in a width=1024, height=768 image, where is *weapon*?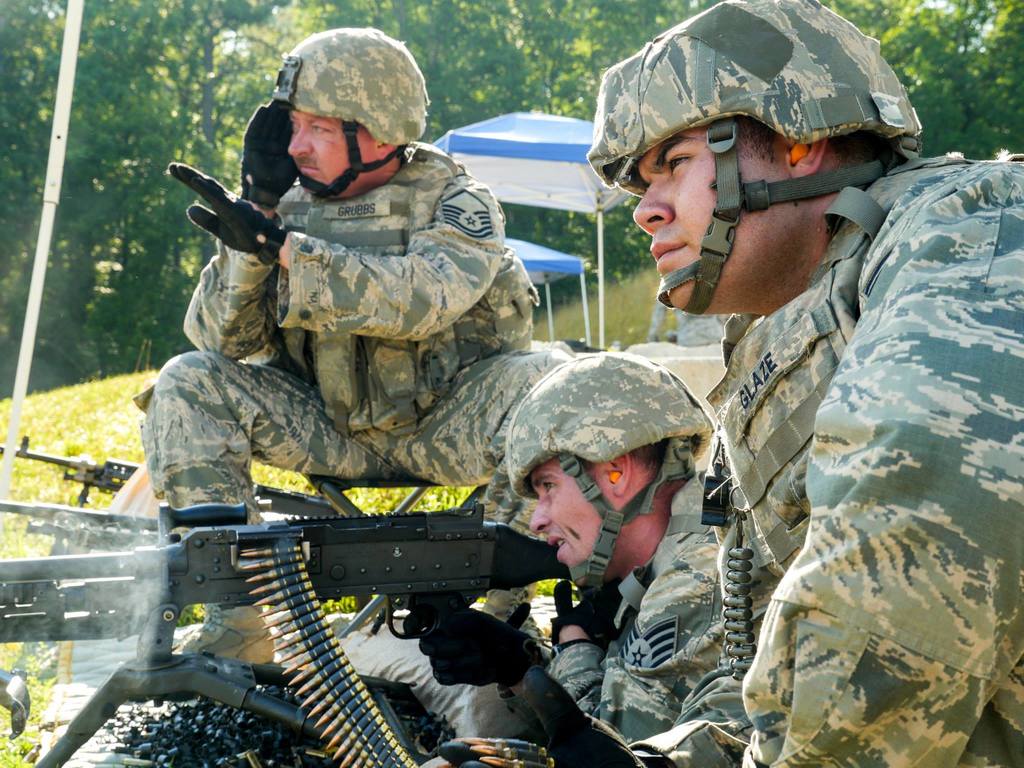
0/494/161/554.
